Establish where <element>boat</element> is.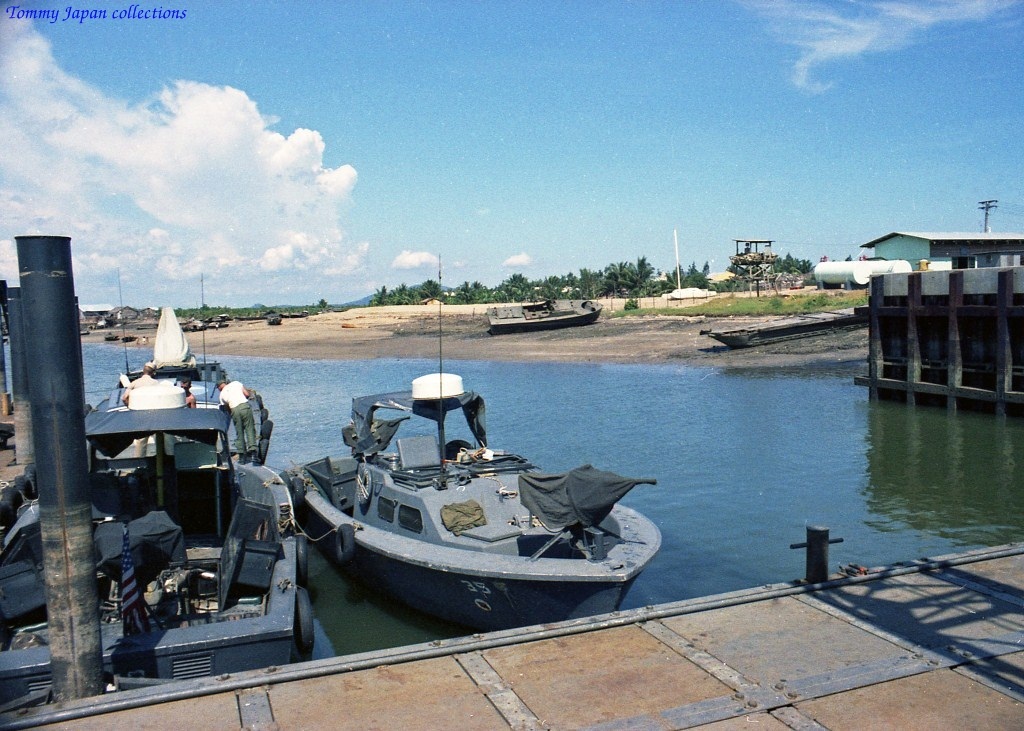
Established at box(277, 369, 687, 632).
